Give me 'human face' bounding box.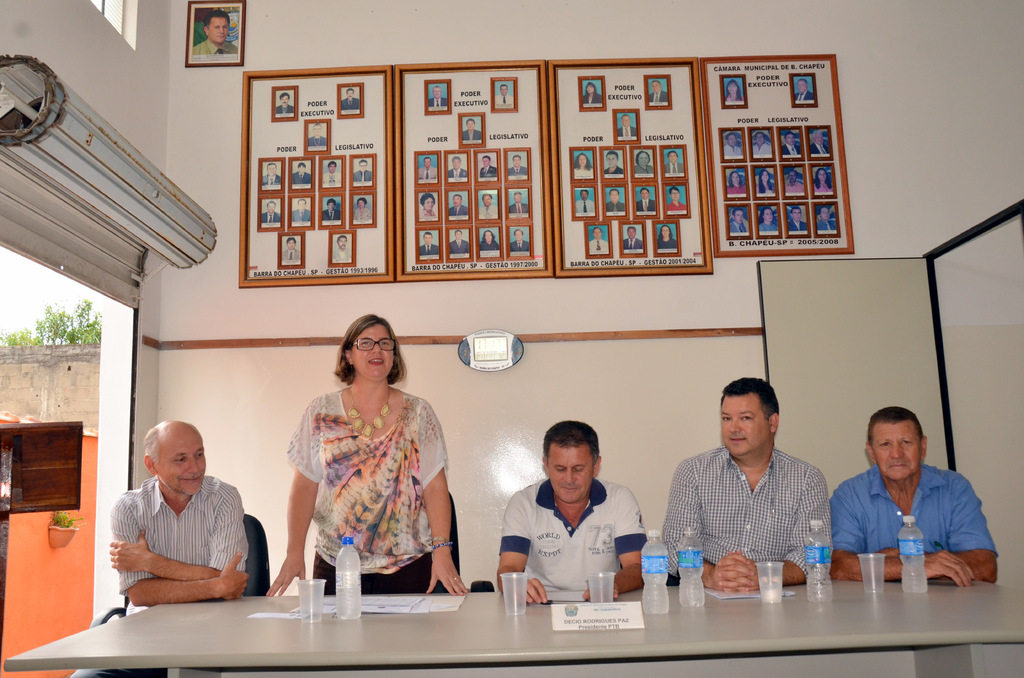
box=[637, 154, 650, 167].
